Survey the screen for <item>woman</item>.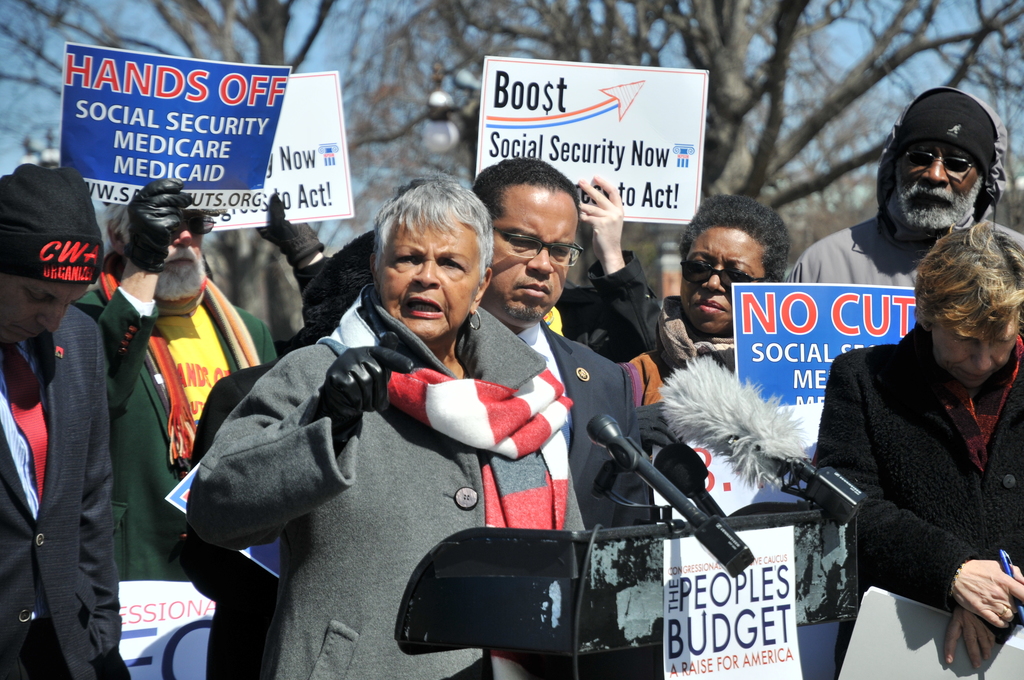
Survey found: {"left": 572, "top": 179, "right": 792, "bottom": 382}.
